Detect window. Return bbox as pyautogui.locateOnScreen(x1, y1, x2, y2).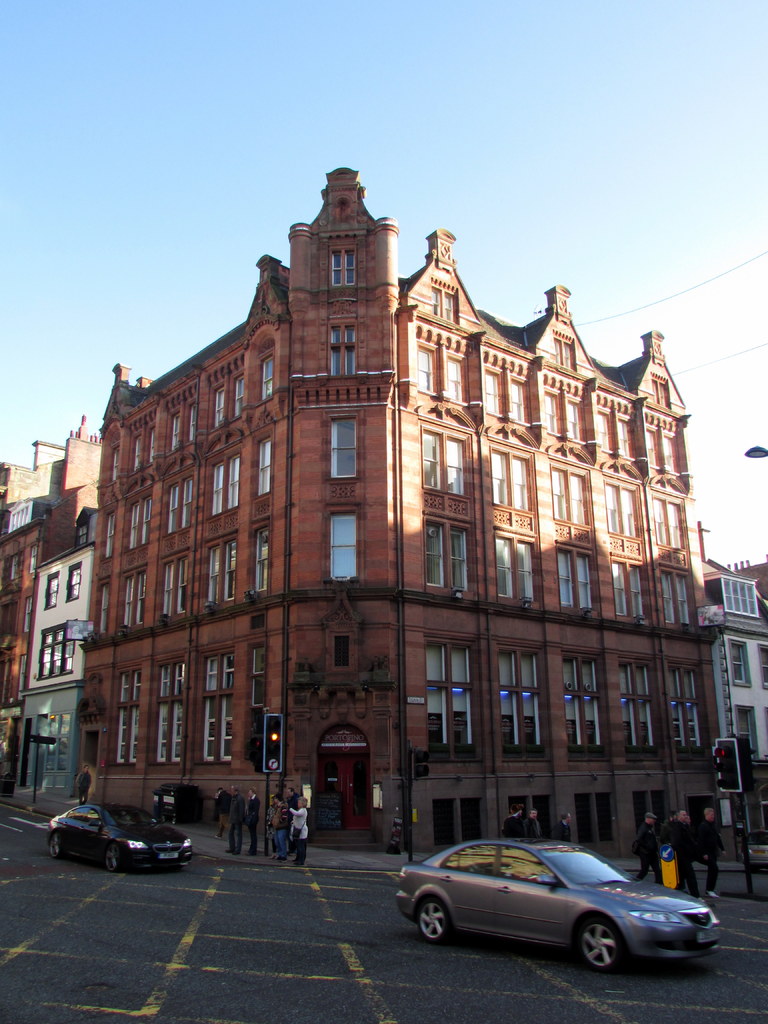
pyautogui.locateOnScreen(479, 363, 529, 426).
